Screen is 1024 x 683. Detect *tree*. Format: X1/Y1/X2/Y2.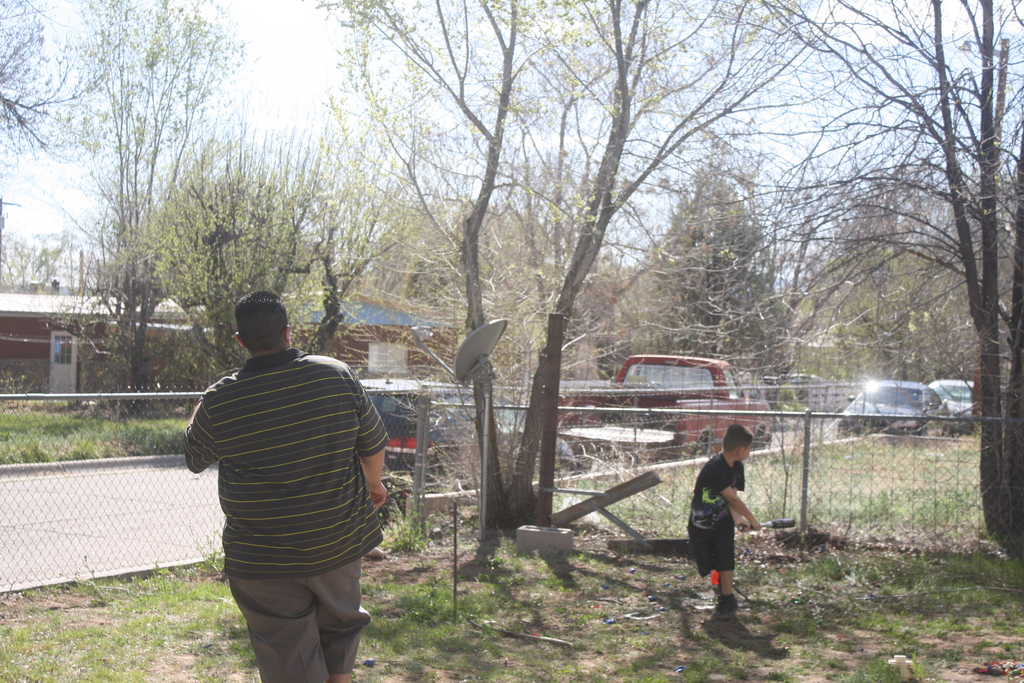
788/154/960/388.
